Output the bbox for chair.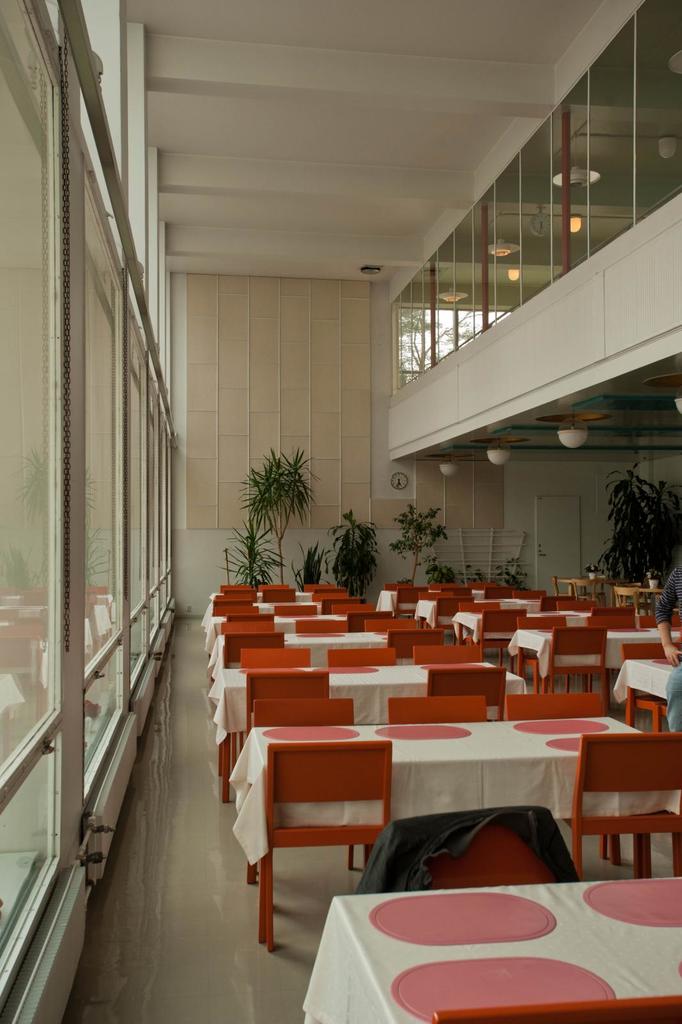
[left=584, top=614, right=637, bottom=701].
